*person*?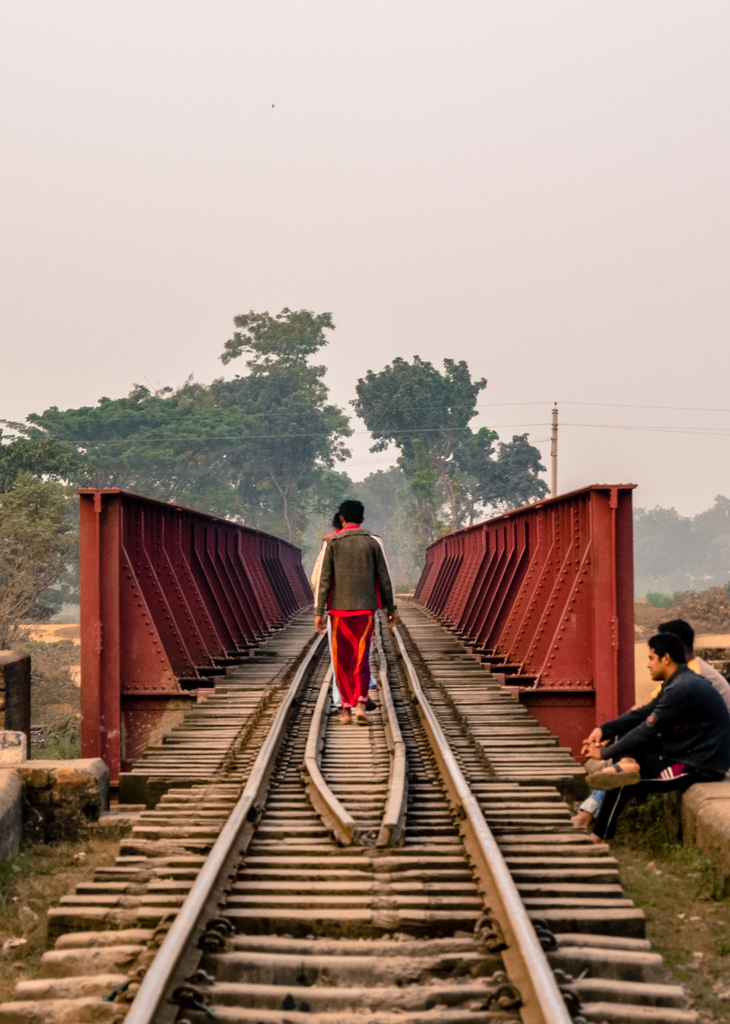
569, 614, 729, 811
